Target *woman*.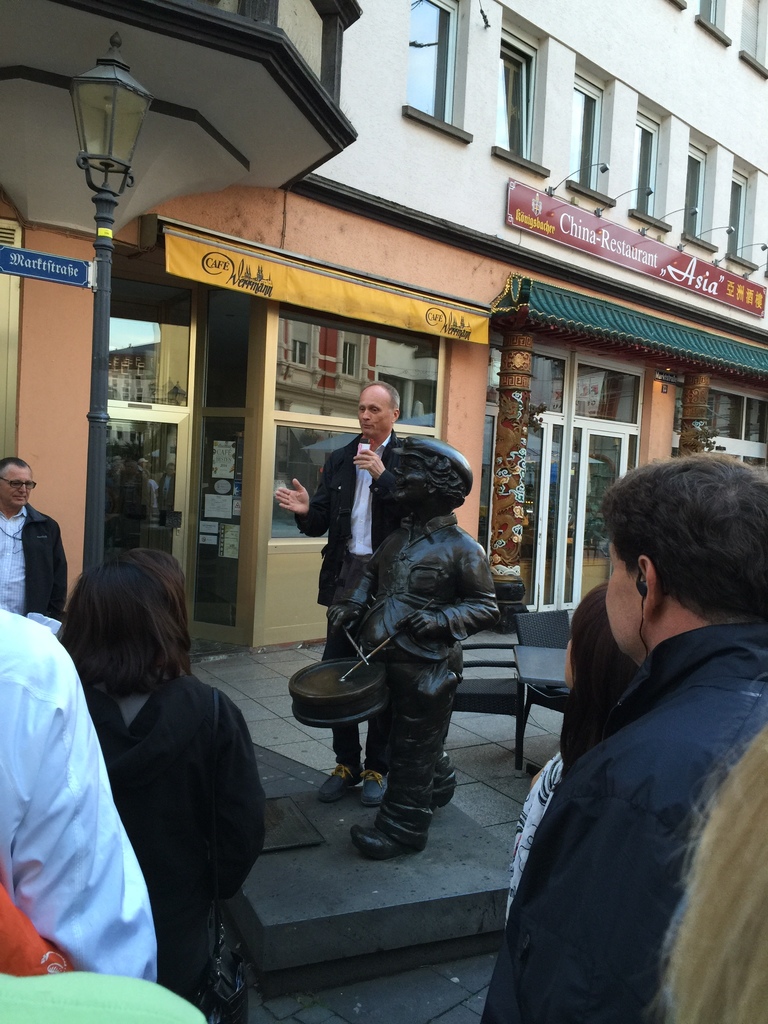
Target region: <bbox>48, 550, 272, 1016</bbox>.
